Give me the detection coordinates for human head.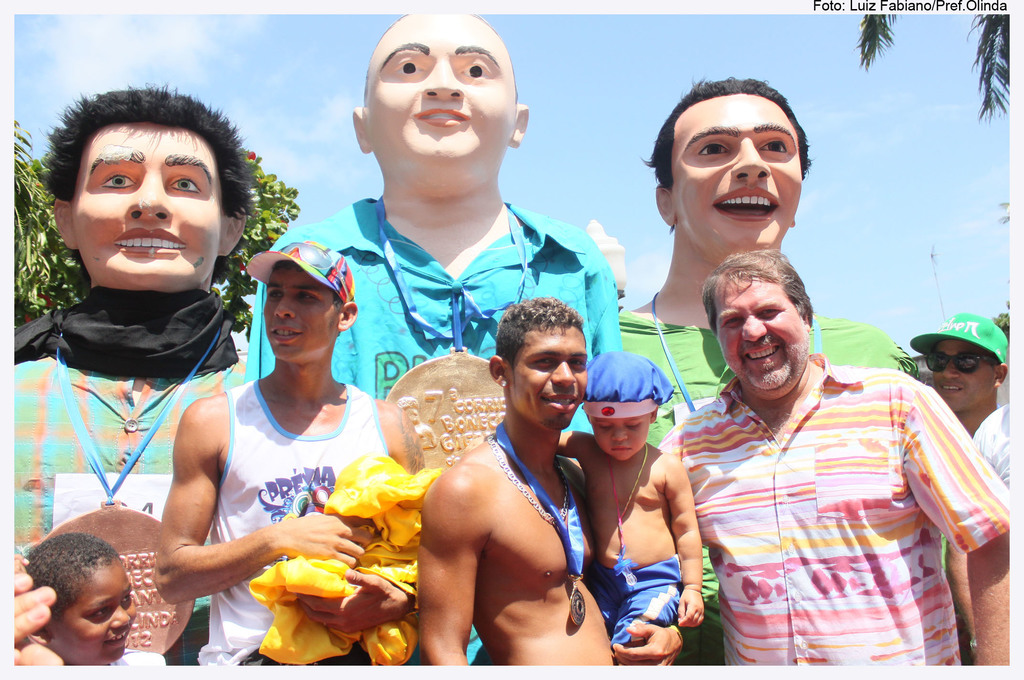
(left=699, top=245, right=814, bottom=391).
